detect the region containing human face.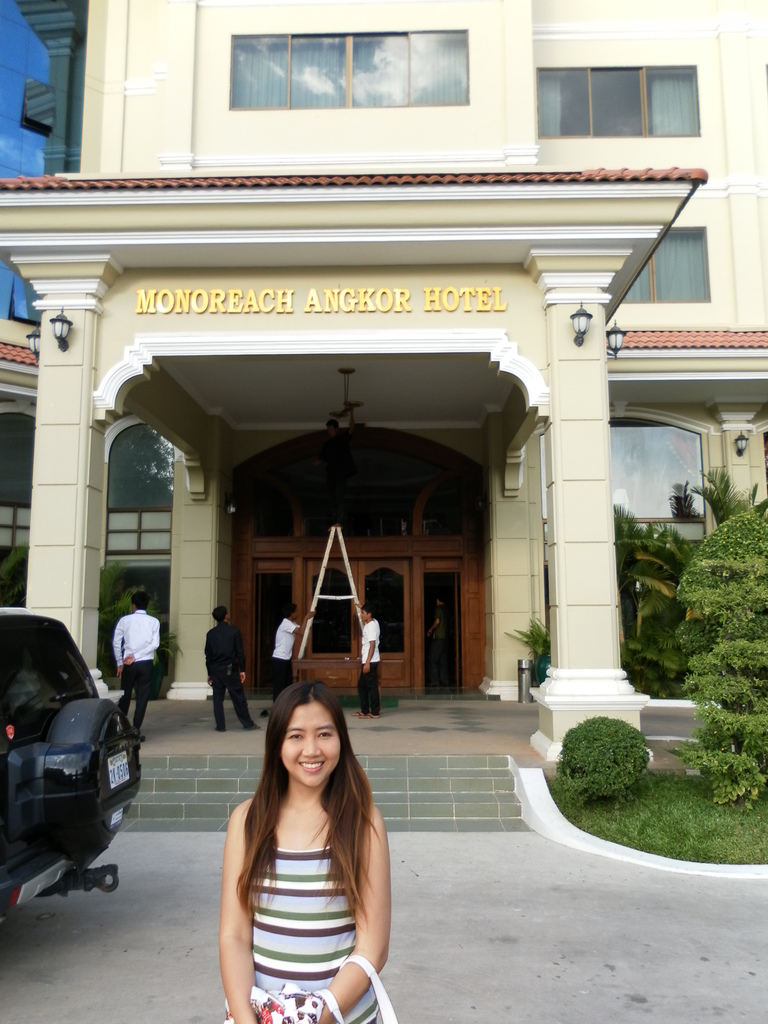
{"left": 282, "top": 701, "right": 342, "bottom": 787}.
